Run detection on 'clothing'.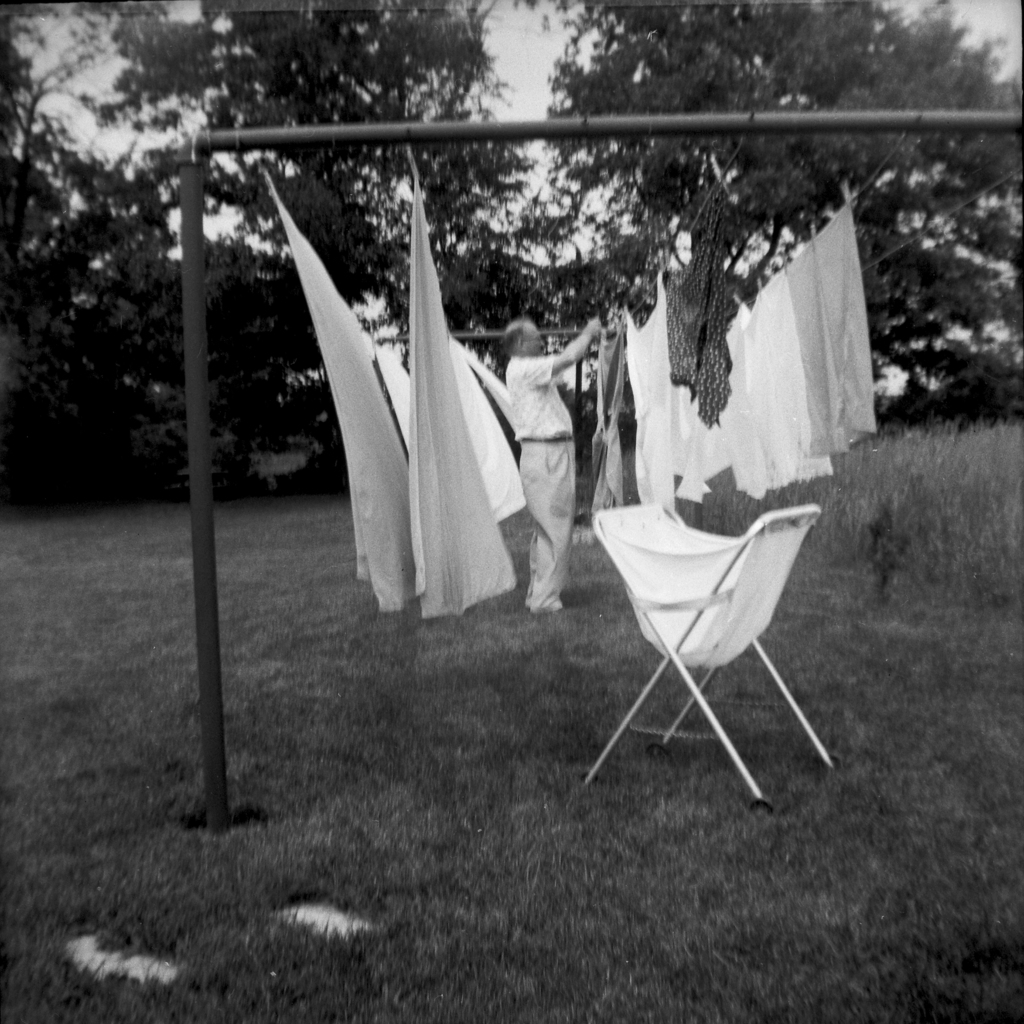
Result: rect(496, 351, 575, 617).
